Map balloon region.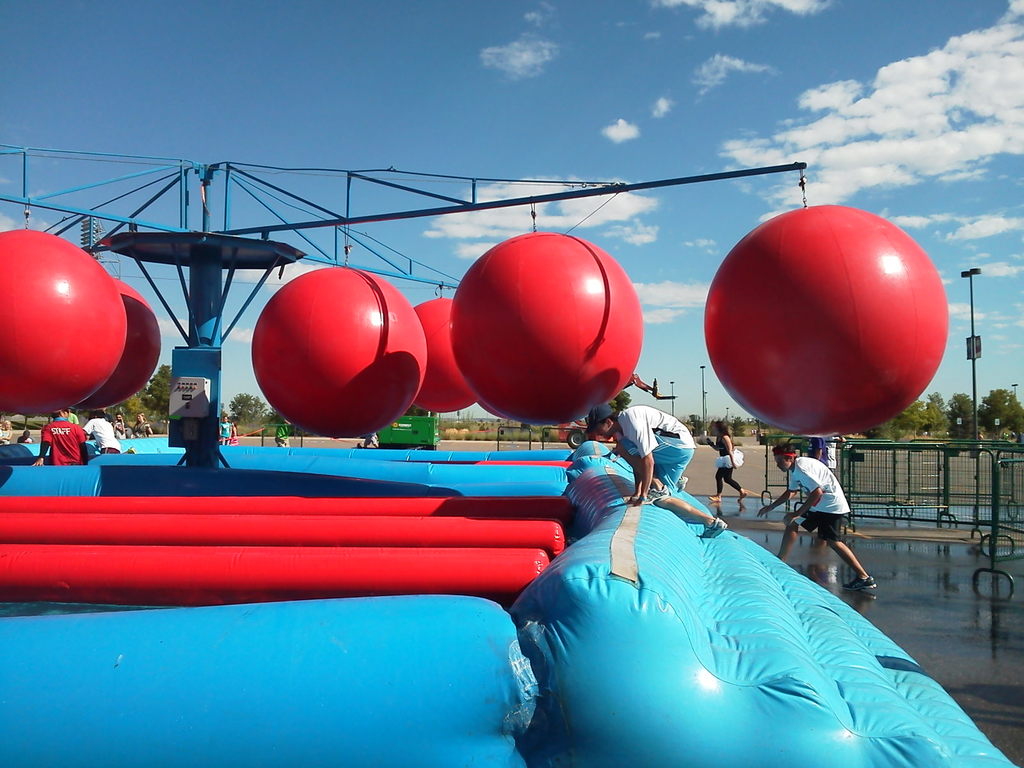
Mapped to l=250, t=264, r=429, b=436.
